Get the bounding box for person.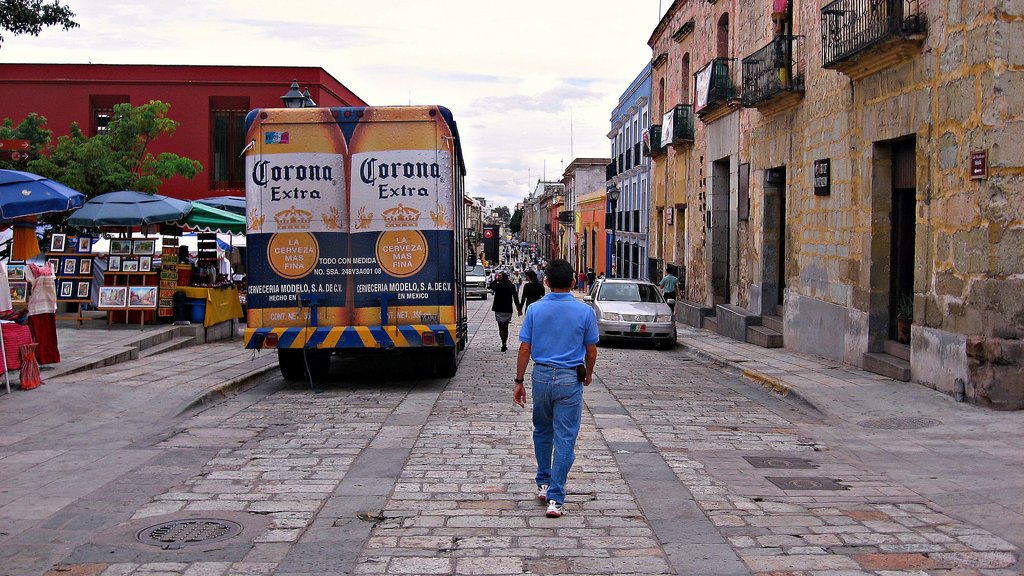
BBox(518, 269, 546, 314).
